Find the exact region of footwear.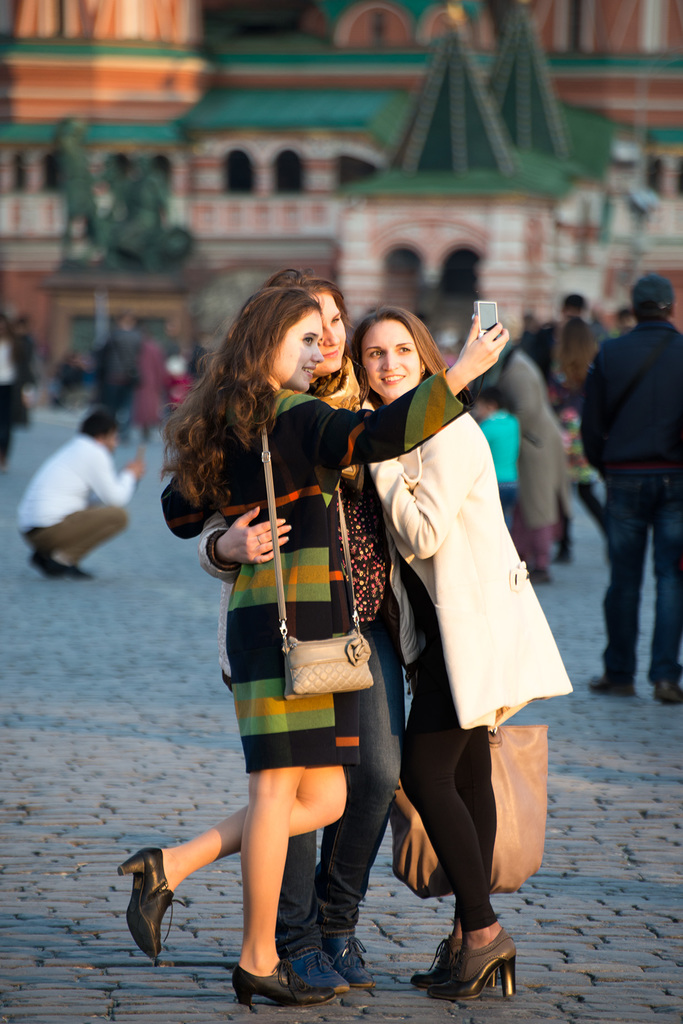
Exact region: pyautogui.locateOnScreen(438, 931, 522, 1005).
